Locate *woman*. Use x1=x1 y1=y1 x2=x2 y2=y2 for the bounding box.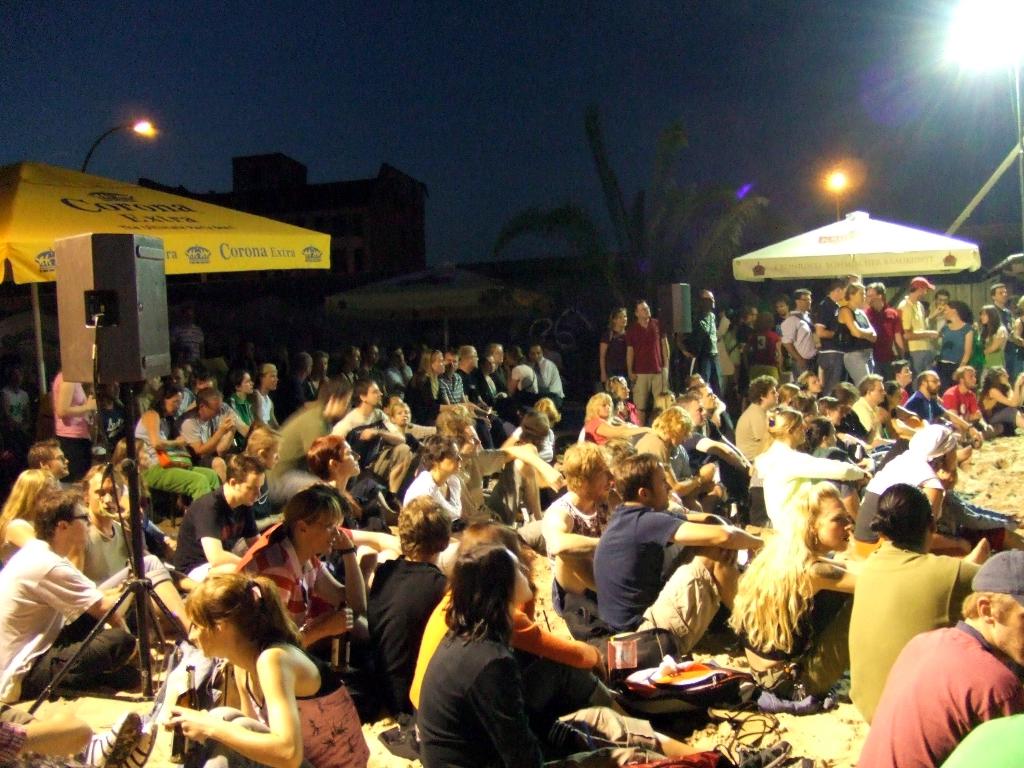
x1=803 y1=421 x2=862 y2=468.
